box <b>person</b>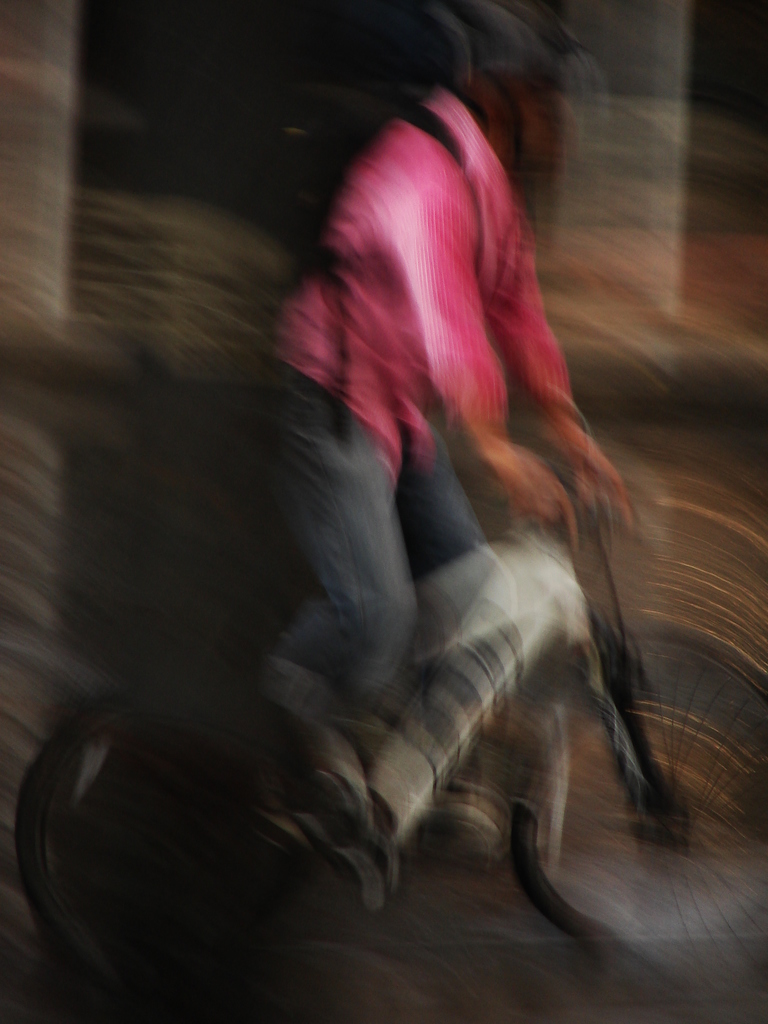
(left=247, top=8, right=637, bottom=901)
